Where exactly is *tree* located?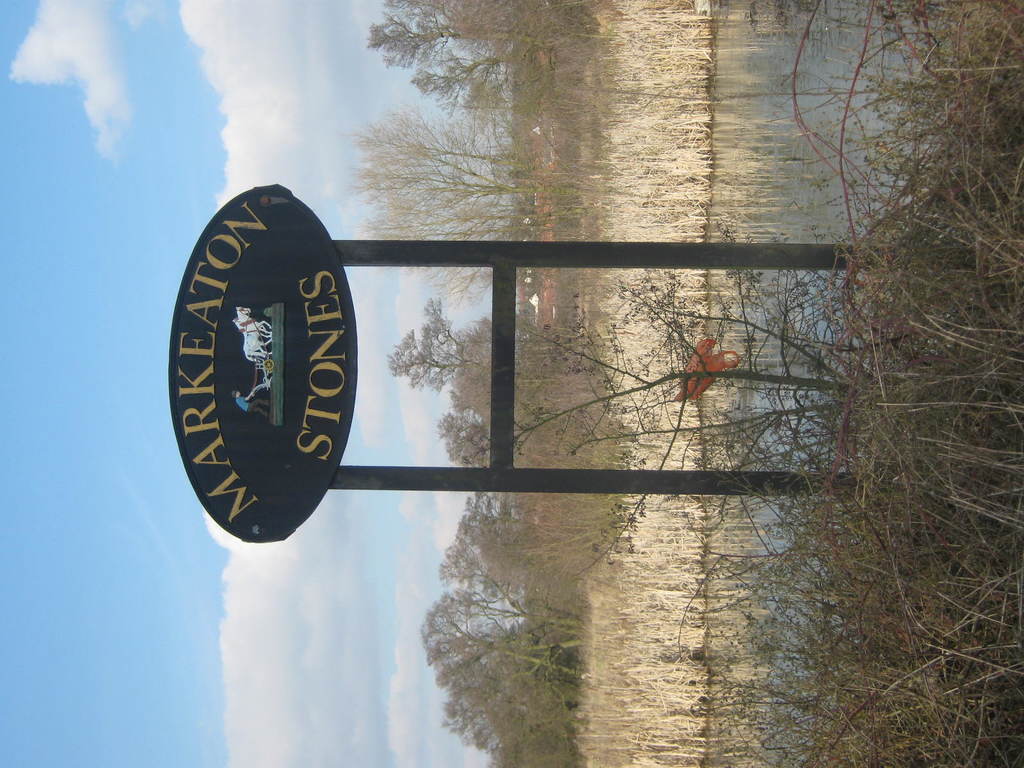
Its bounding box is <bbox>371, 0, 606, 129</bbox>.
